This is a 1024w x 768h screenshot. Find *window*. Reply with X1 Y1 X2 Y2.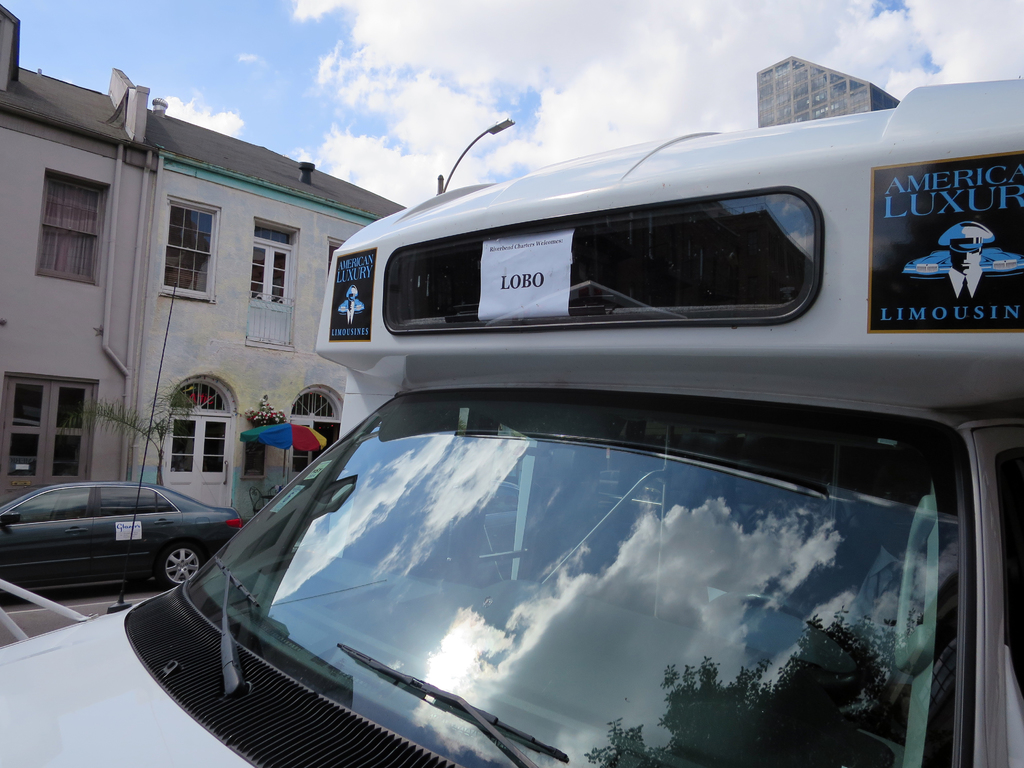
46 159 109 287.
